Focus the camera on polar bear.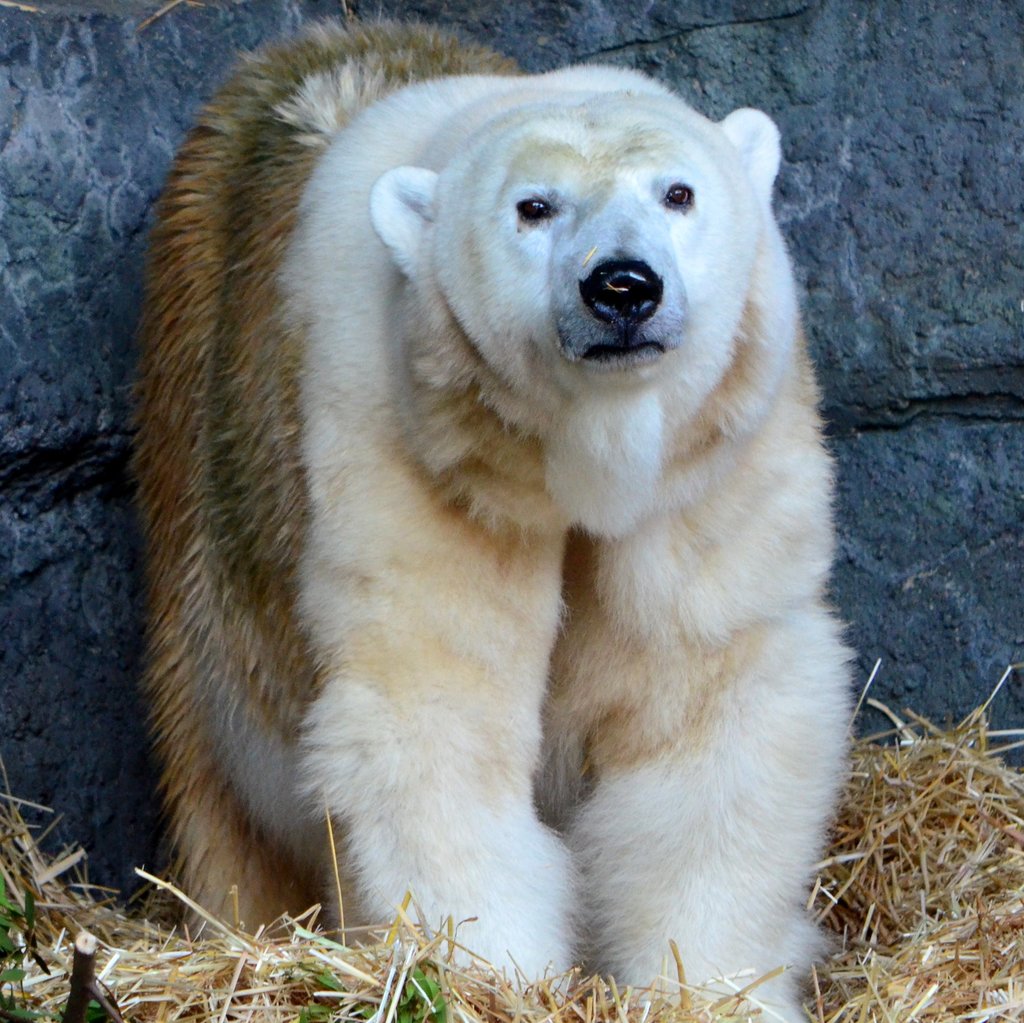
Focus region: <region>122, 4, 864, 1022</region>.
